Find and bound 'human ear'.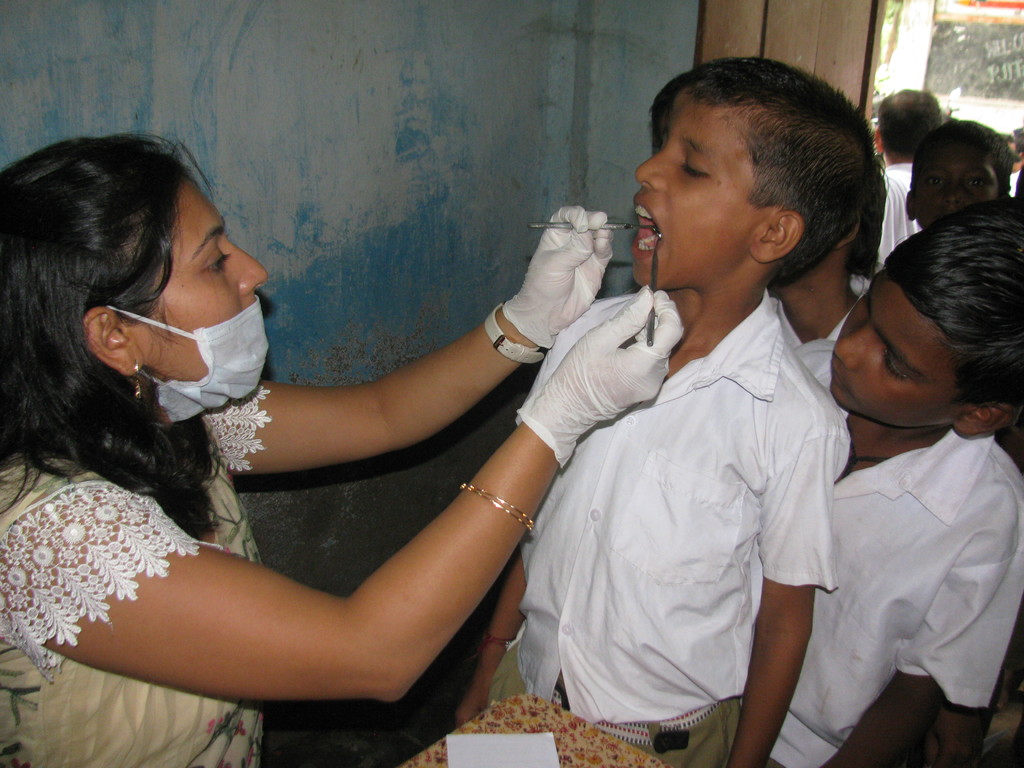
Bound: [left=900, top=188, right=916, bottom=222].
